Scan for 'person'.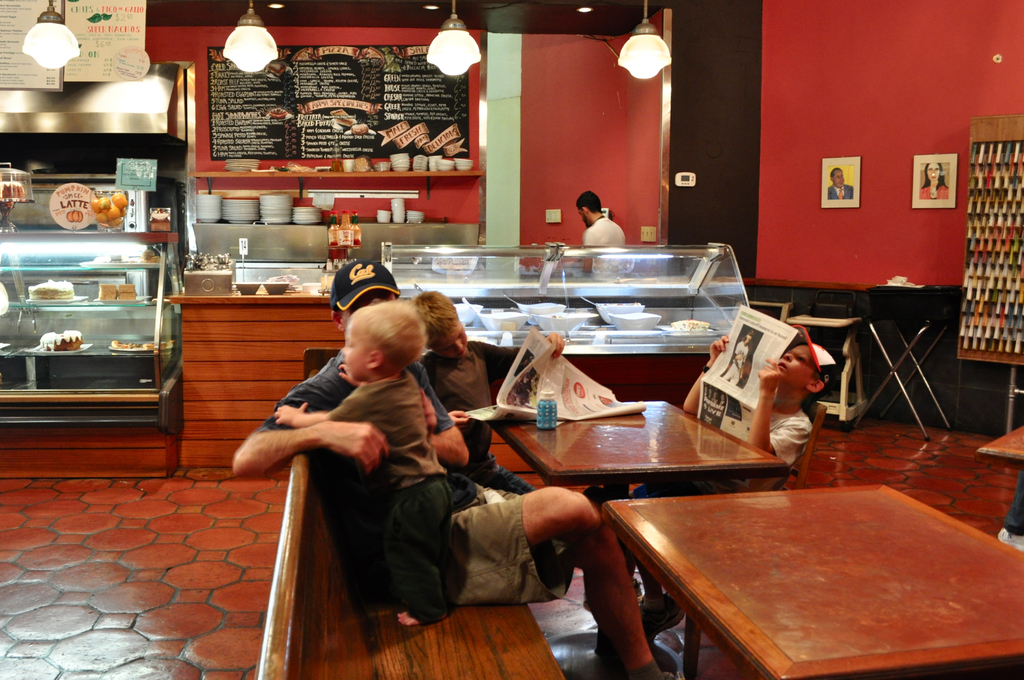
Scan result: BBox(568, 184, 623, 248).
